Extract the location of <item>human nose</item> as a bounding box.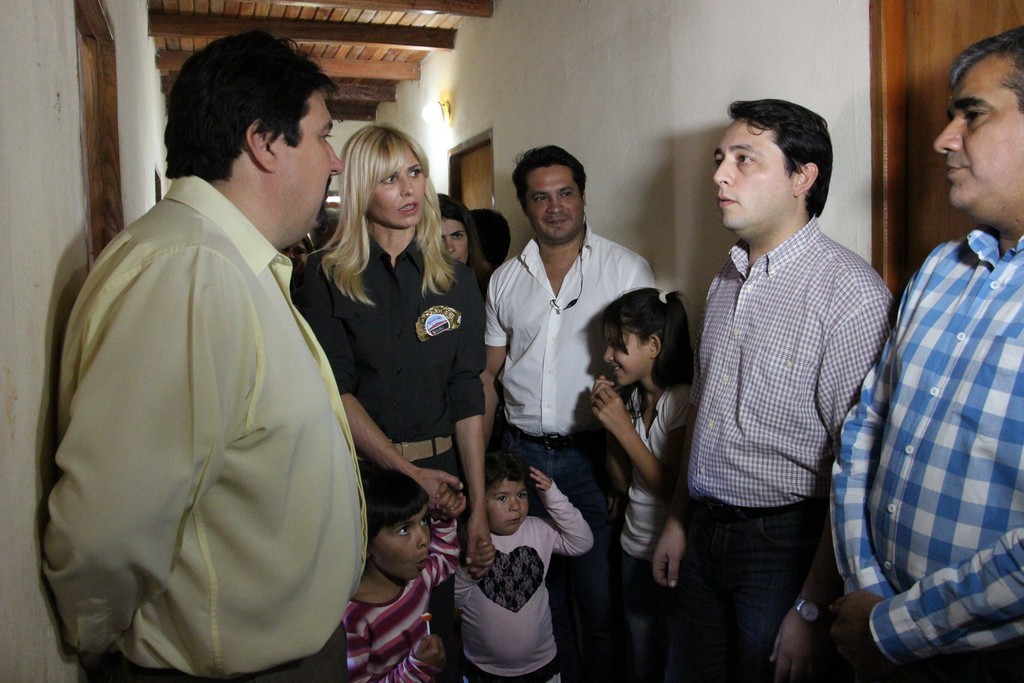
bbox(934, 115, 960, 155).
